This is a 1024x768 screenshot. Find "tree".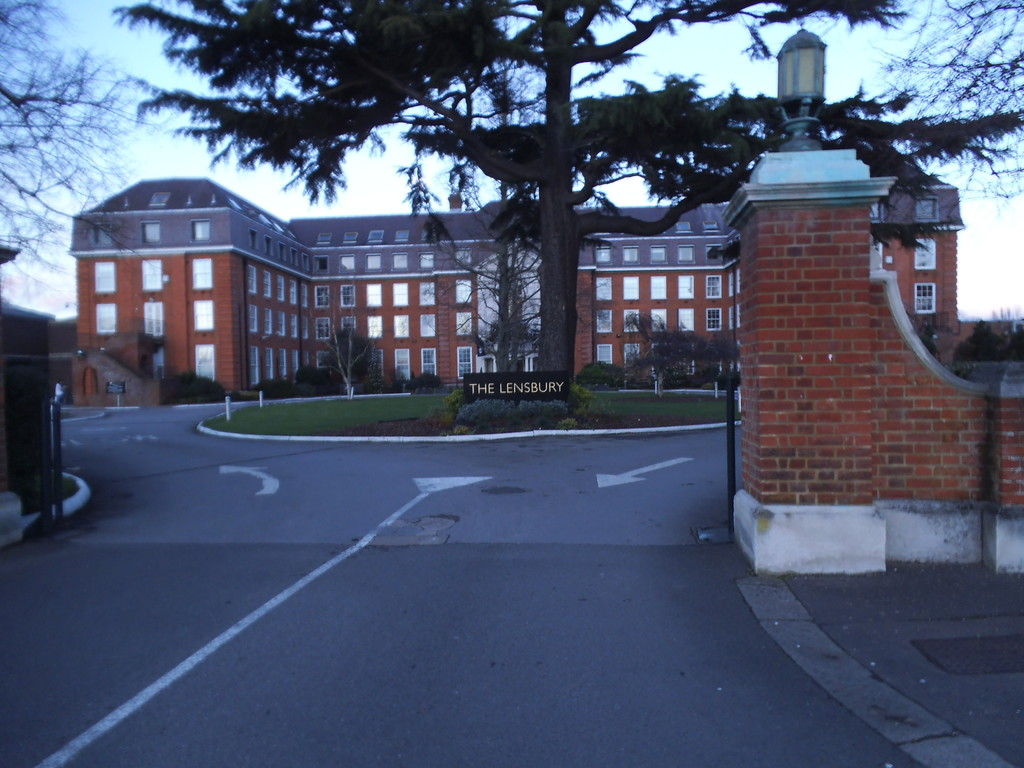
Bounding box: 620 309 690 396.
